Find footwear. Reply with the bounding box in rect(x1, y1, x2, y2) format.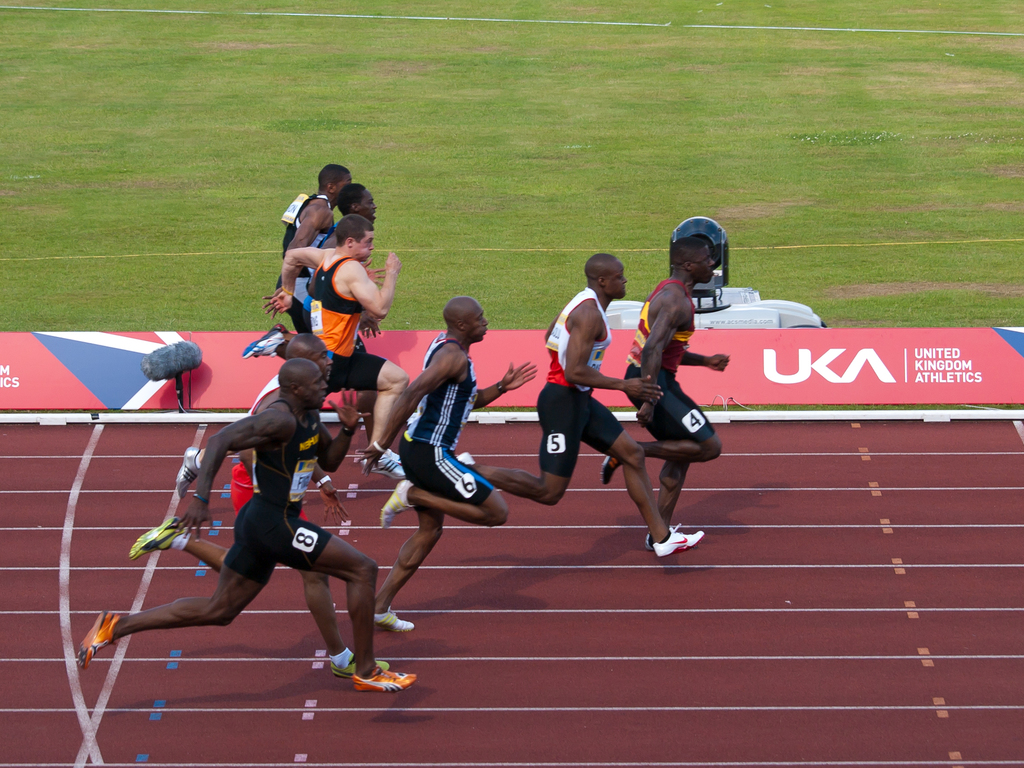
rect(124, 516, 188, 561).
